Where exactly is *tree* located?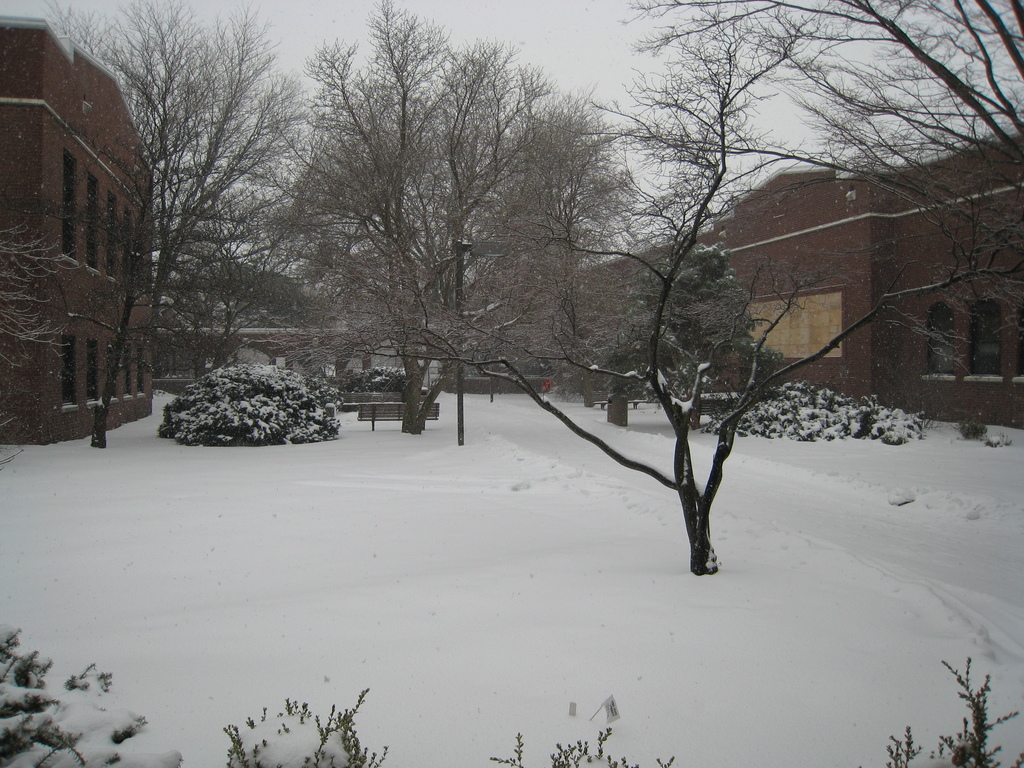
Its bounding box is bbox=(268, 40, 652, 468).
